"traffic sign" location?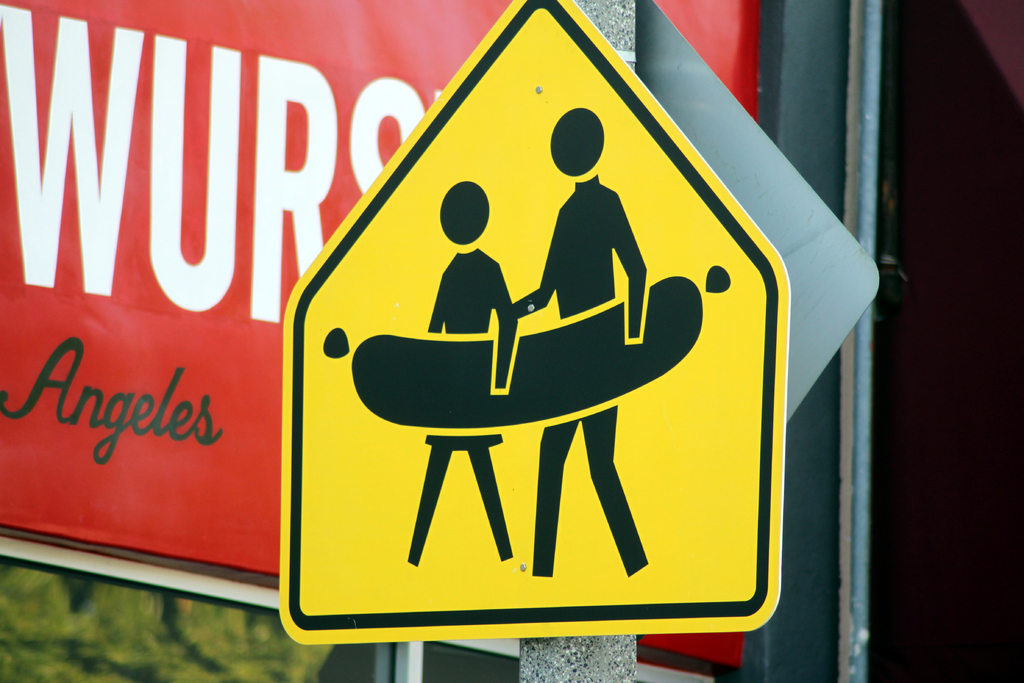
<bbox>279, 0, 794, 650</bbox>
